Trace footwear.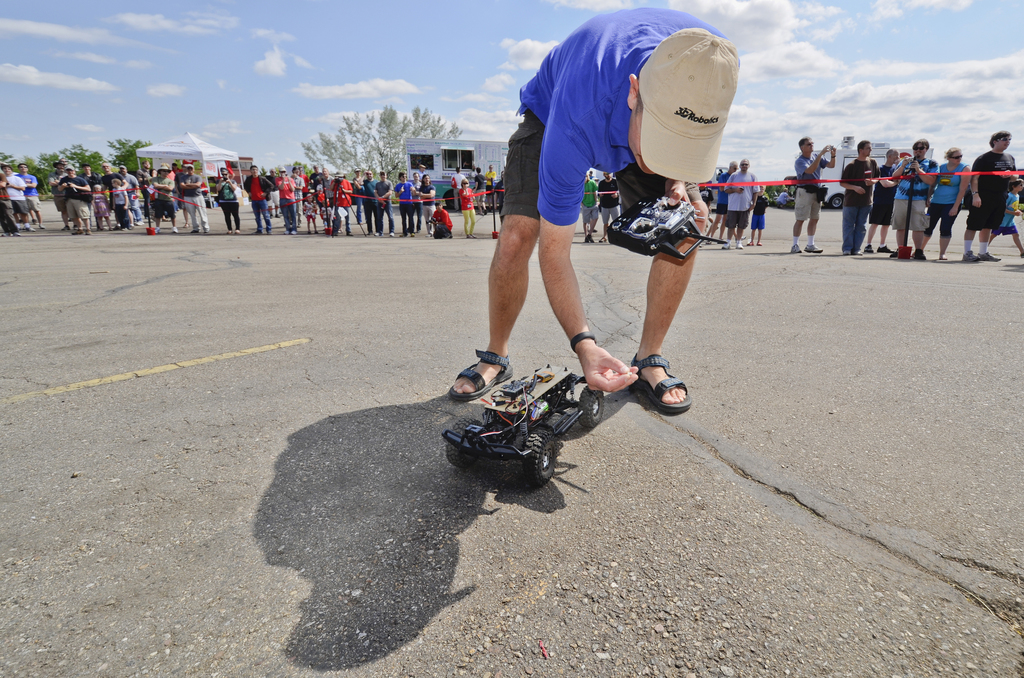
Traced to <region>913, 248, 927, 261</region>.
